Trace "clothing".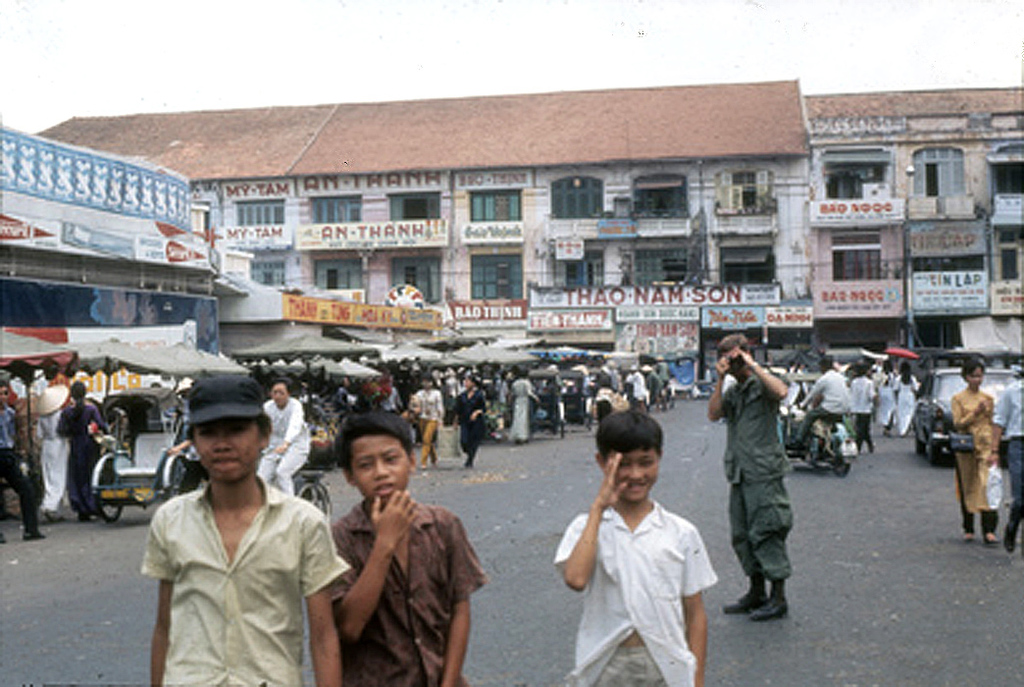
Traced to rect(873, 357, 890, 421).
